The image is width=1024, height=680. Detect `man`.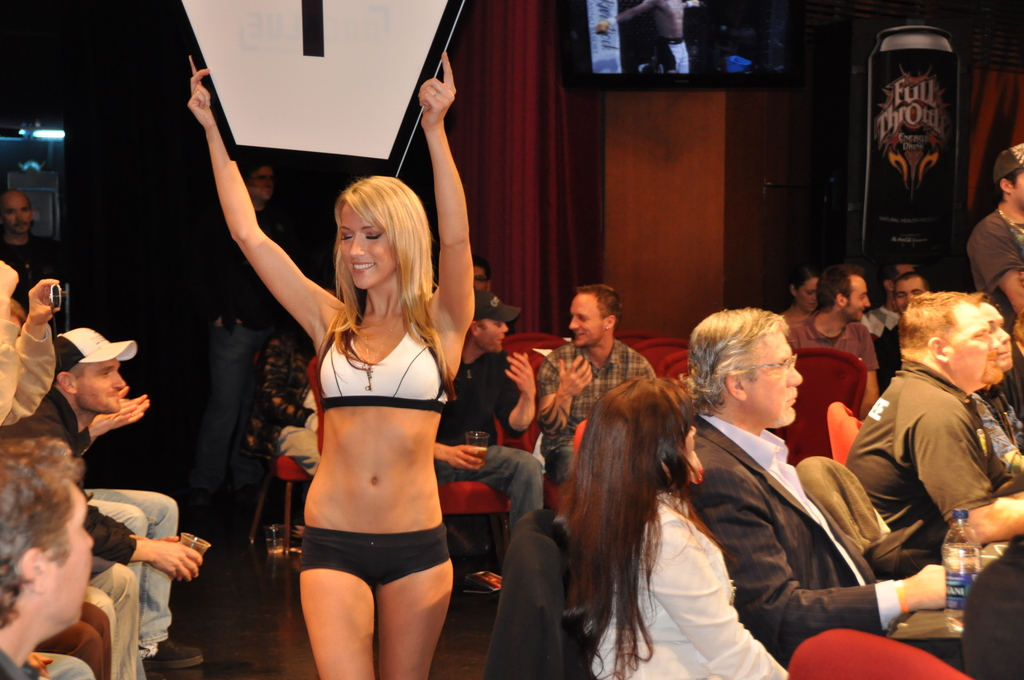
Detection: rect(783, 261, 878, 419).
